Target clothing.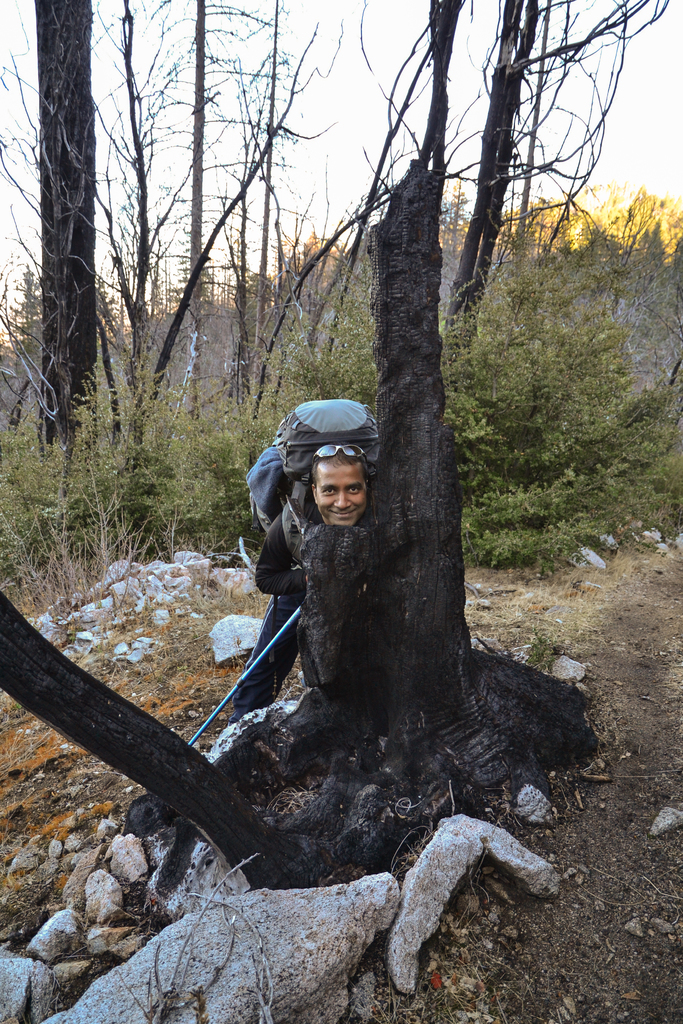
Target region: <region>230, 482, 314, 715</region>.
